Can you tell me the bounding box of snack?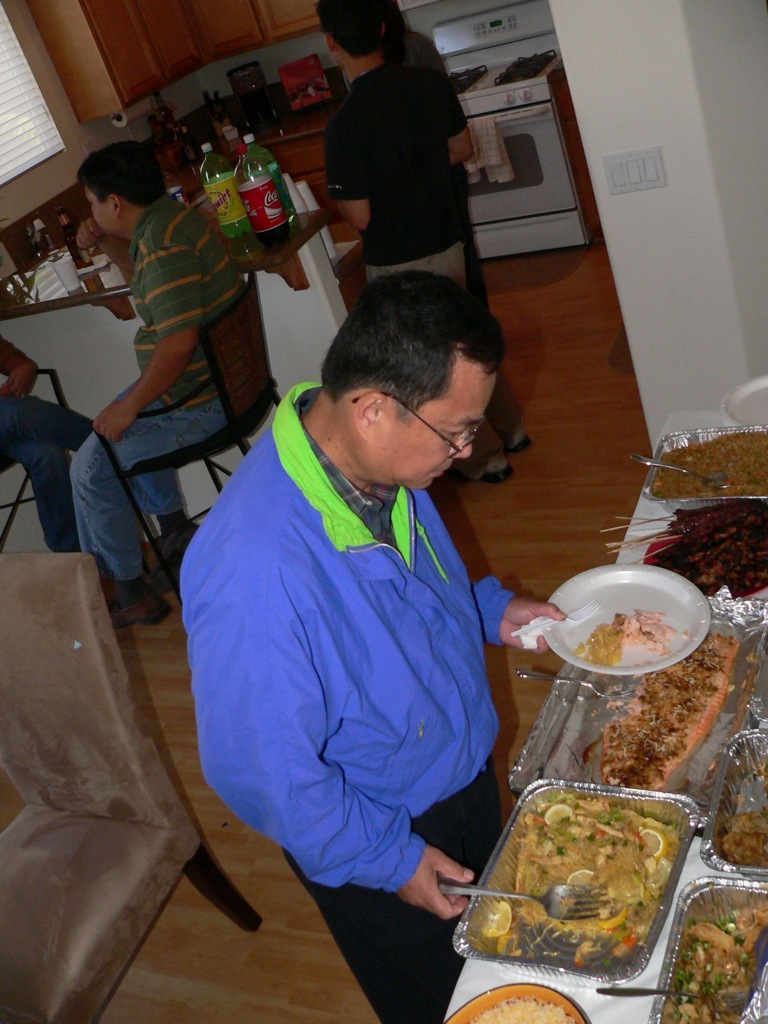
461,777,726,975.
